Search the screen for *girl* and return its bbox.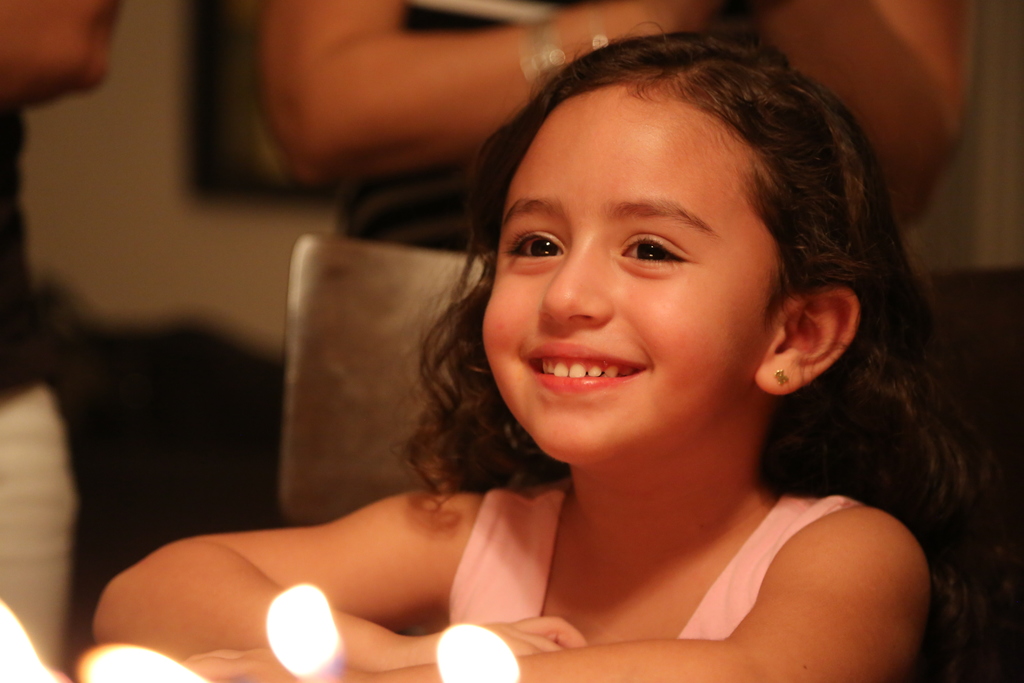
Found: 86/19/995/682.
